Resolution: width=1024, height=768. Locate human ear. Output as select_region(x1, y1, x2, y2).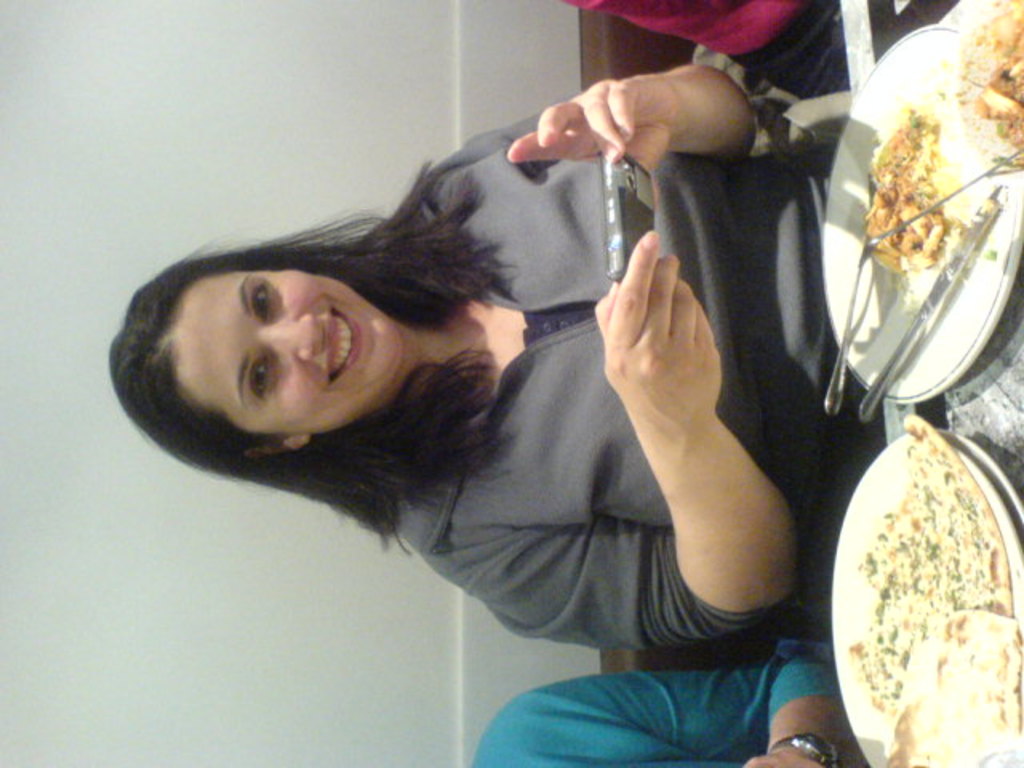
select_region(245, 435, 307, 462).
